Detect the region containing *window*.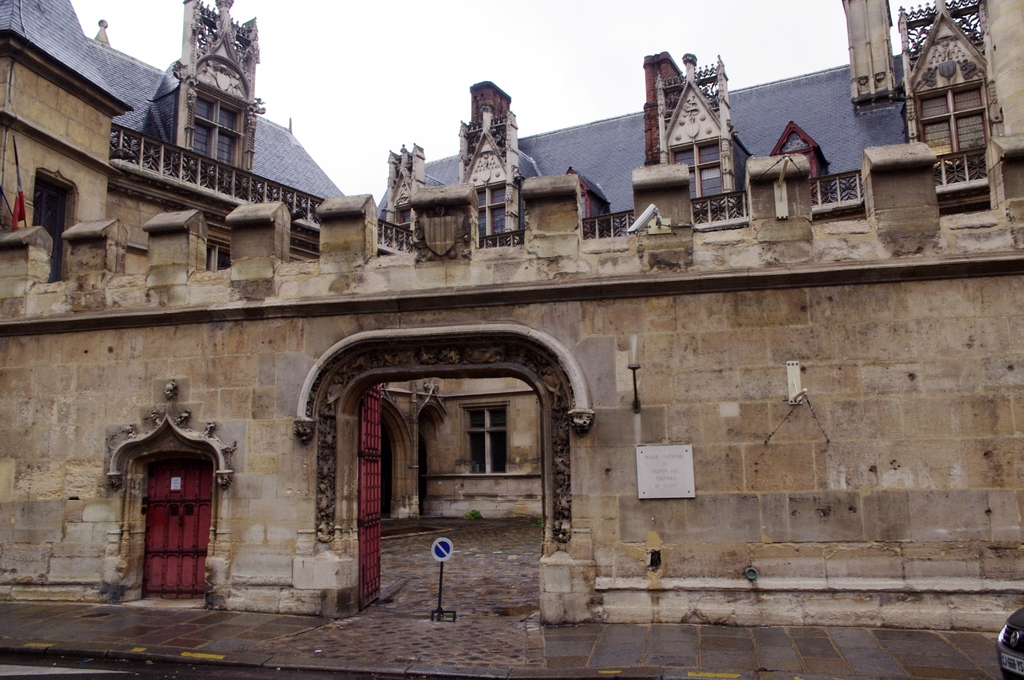
bbox=(913, 80, 991, 145).
